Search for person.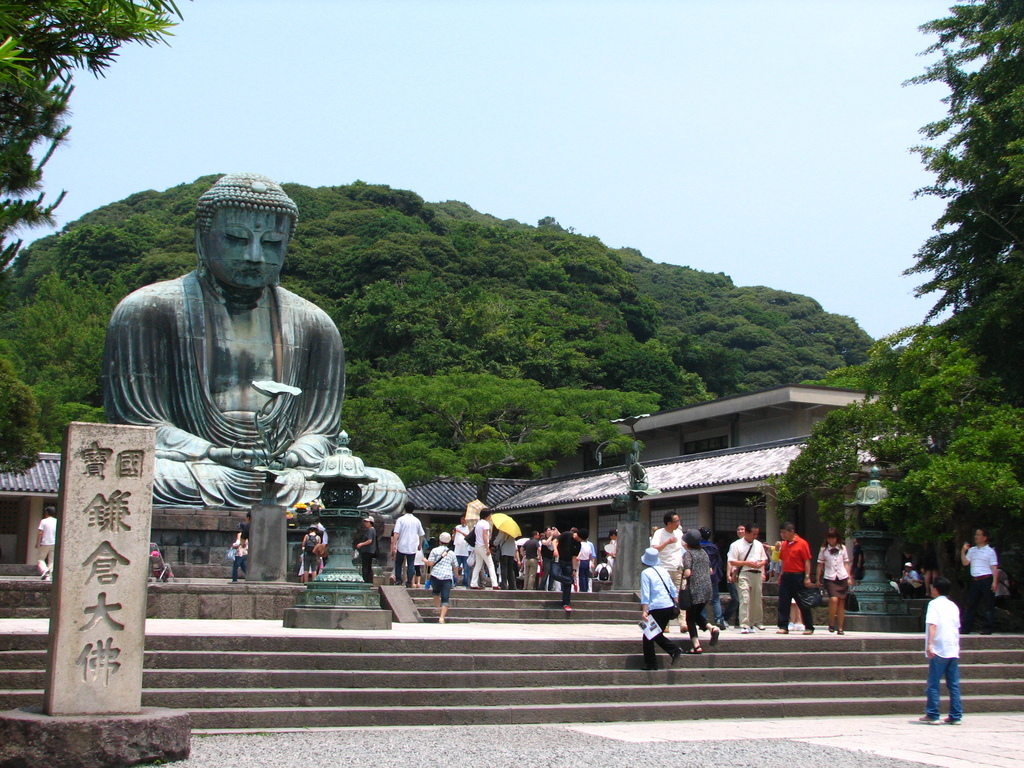
Found at left=959, top=531, right=1001, bottom=635.
